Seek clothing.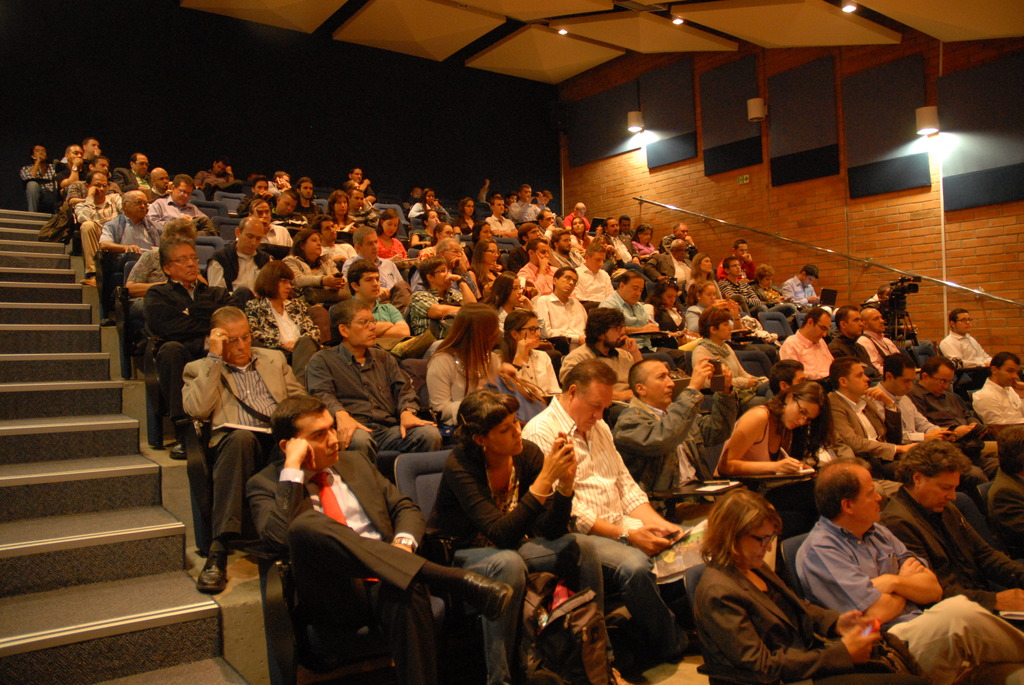
detection(649, 258, 691, 282).
